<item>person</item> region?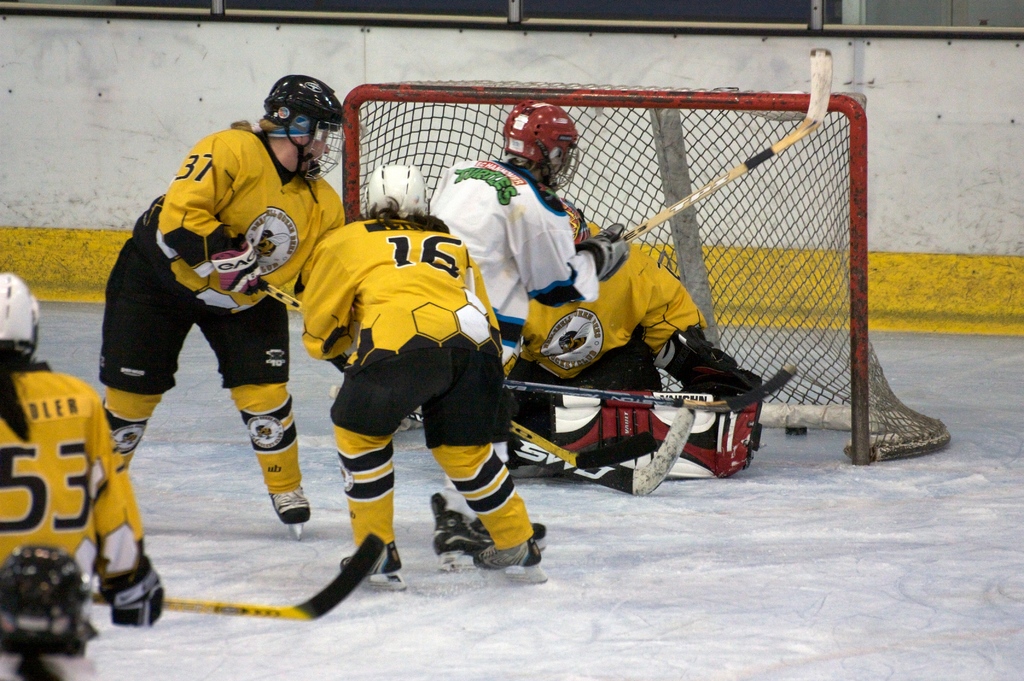
<bbox>497, 191, 759, 414</bbox>
